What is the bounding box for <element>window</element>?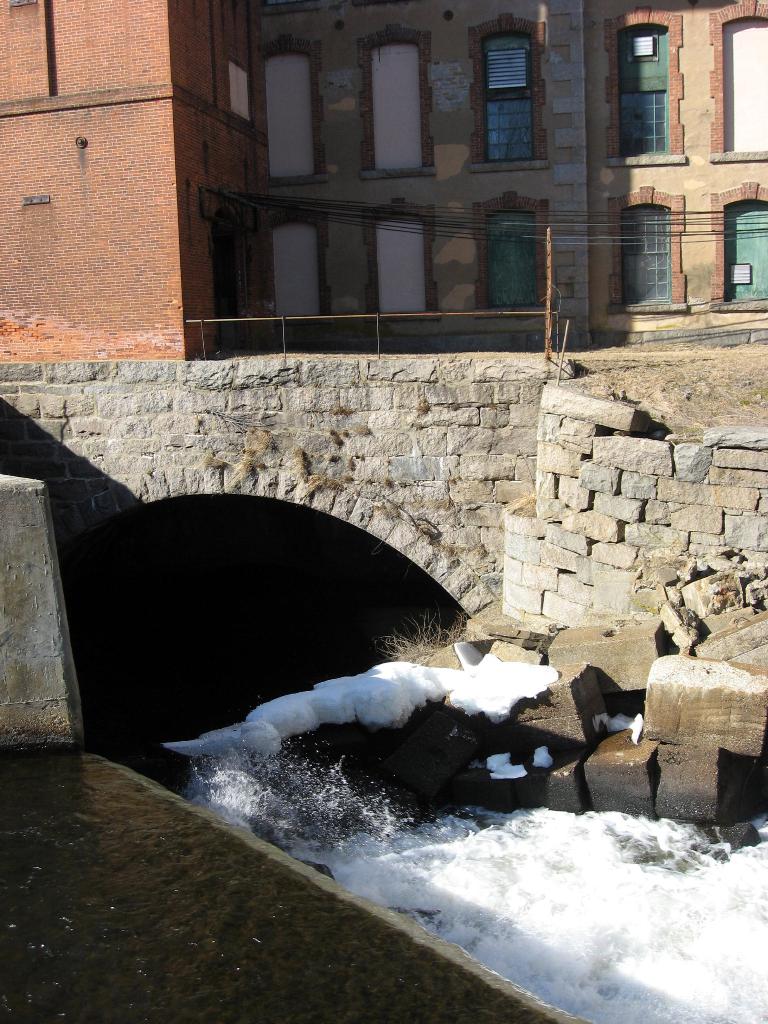
[360, 35, 429, 168].
